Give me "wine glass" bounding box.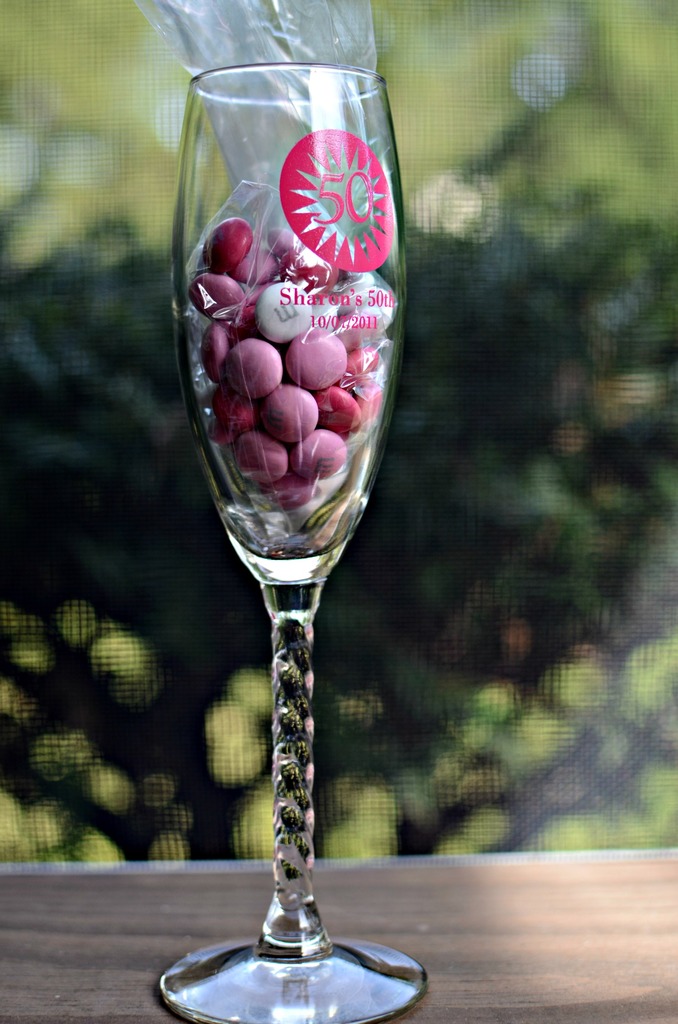
{"x1": 161, "y1": 61, "x2": 430, "y2": 1023}.
